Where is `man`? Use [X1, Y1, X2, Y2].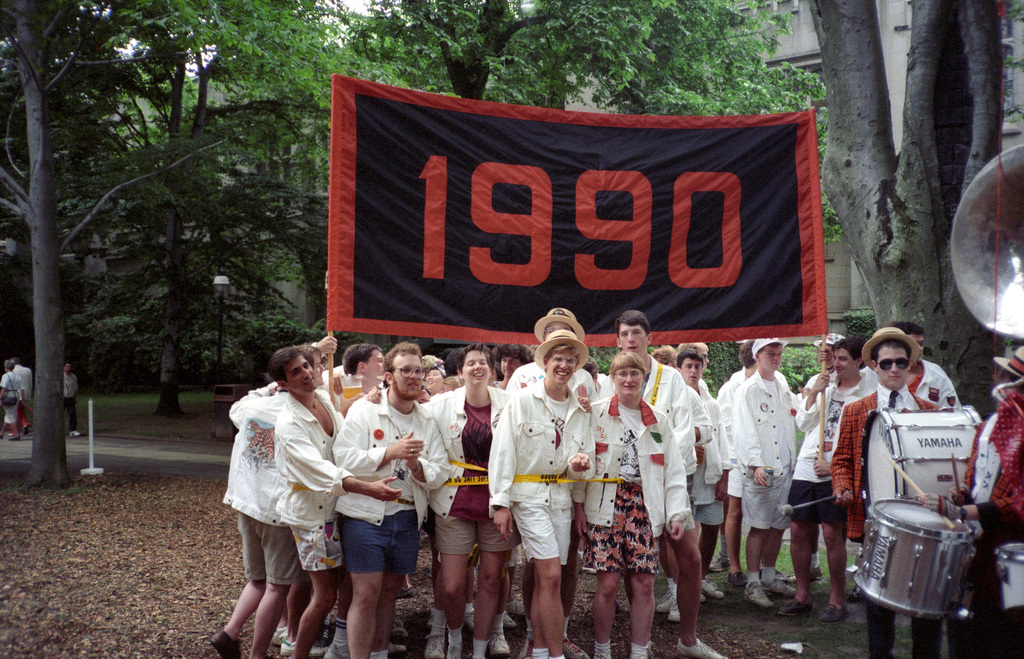
[885, 321, 964, 412].
